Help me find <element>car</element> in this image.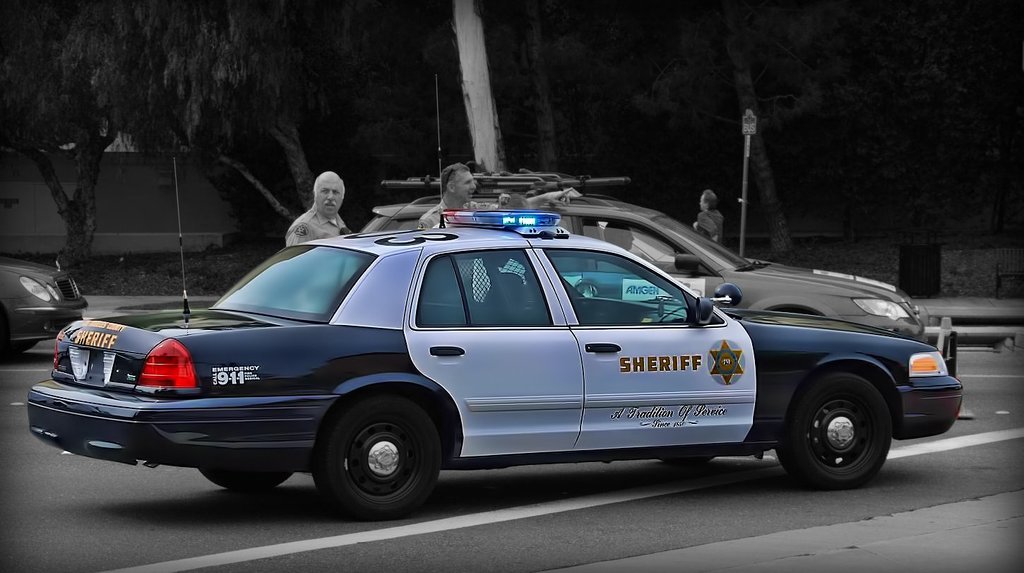
Found it: left=365, top=165, right=951, bottom=341.
